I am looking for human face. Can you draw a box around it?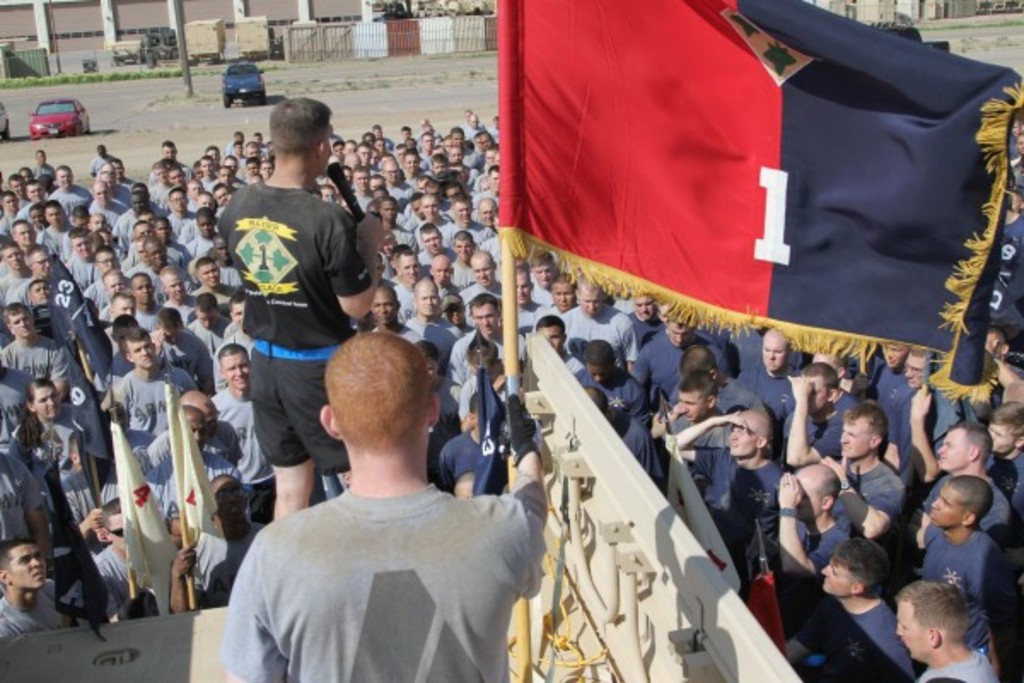
Sure, the bounding box is (469, 302, 502, 333).
